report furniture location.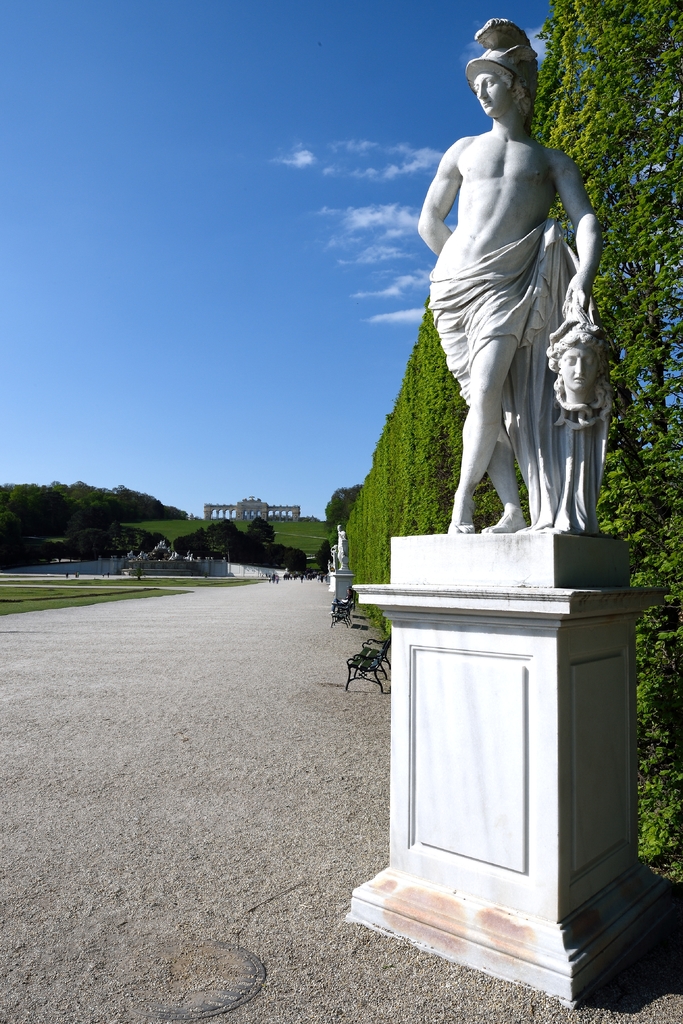
Report: bbox(347, 632, 389, 692).
